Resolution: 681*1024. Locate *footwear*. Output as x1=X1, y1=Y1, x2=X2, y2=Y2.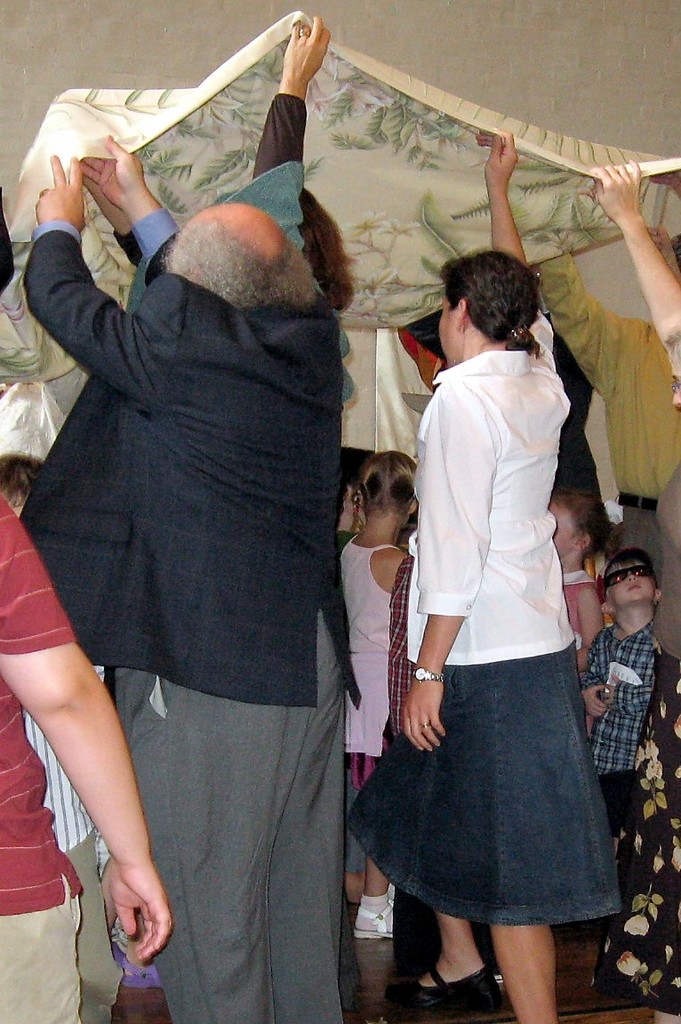
x1=353, y1=892, x2=399, y2=942.
